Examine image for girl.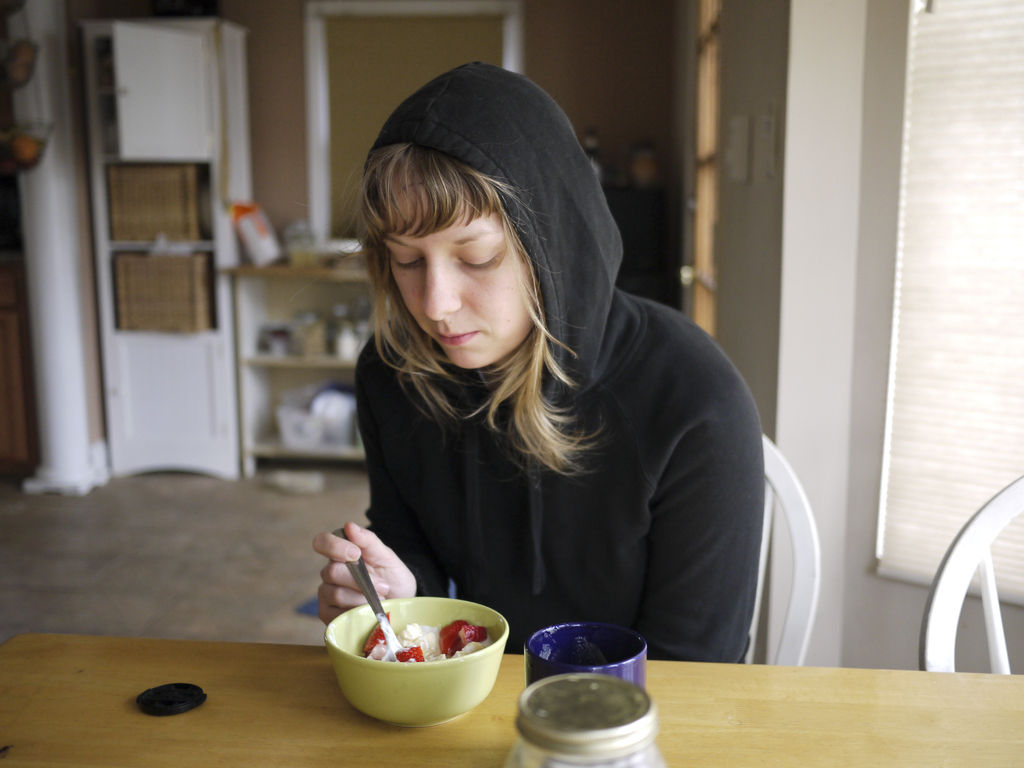
Examination result: x1=311 y1=61 x2=764 y2=662.
